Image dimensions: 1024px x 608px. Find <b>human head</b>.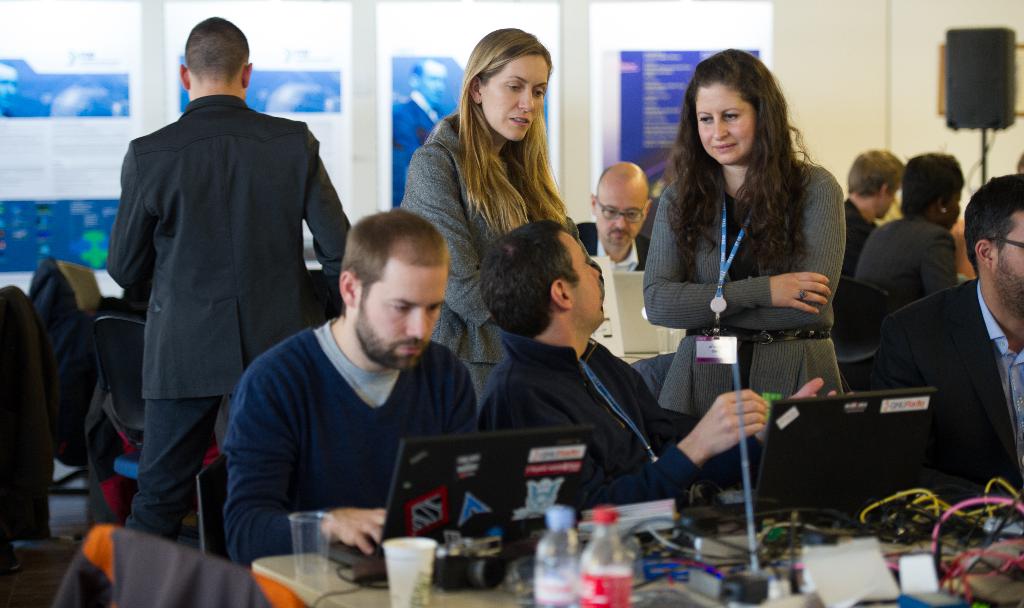
l=465, t=27, r=550, b=143.
